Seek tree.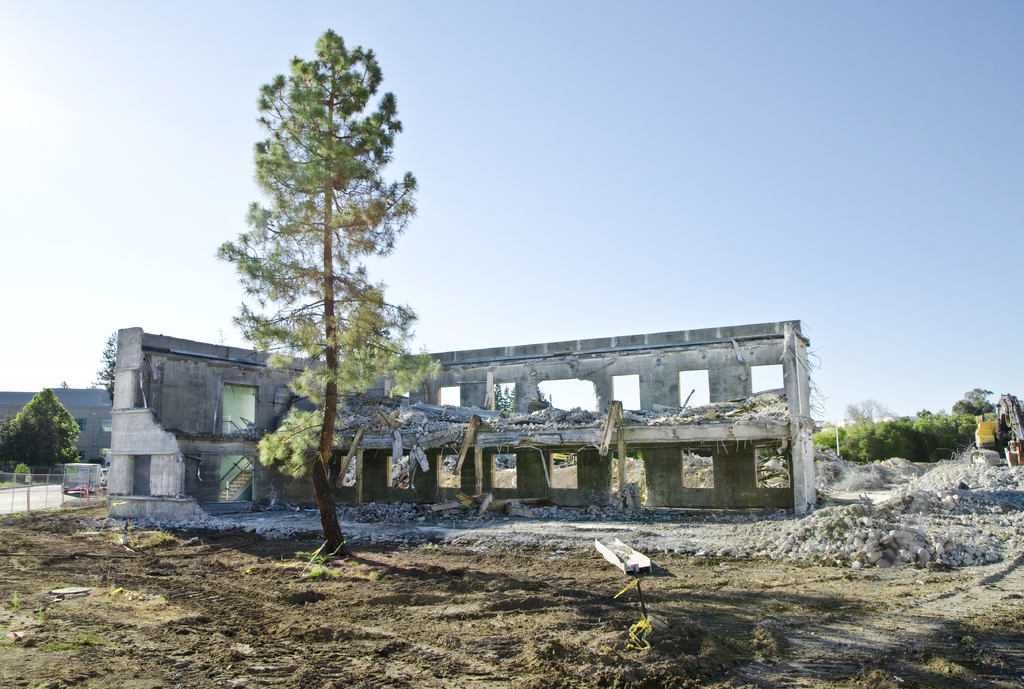
box=[203, 33, 419, 551].
